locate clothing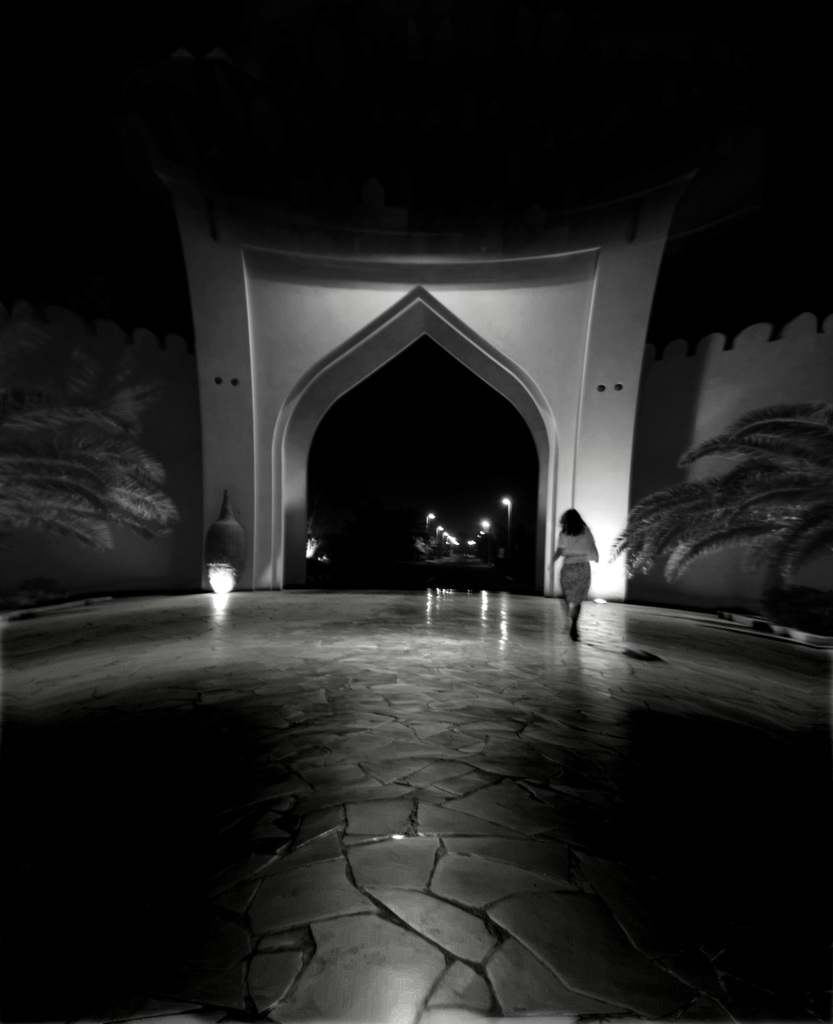
<bbox>554, 527, 596, 607</bbox>
